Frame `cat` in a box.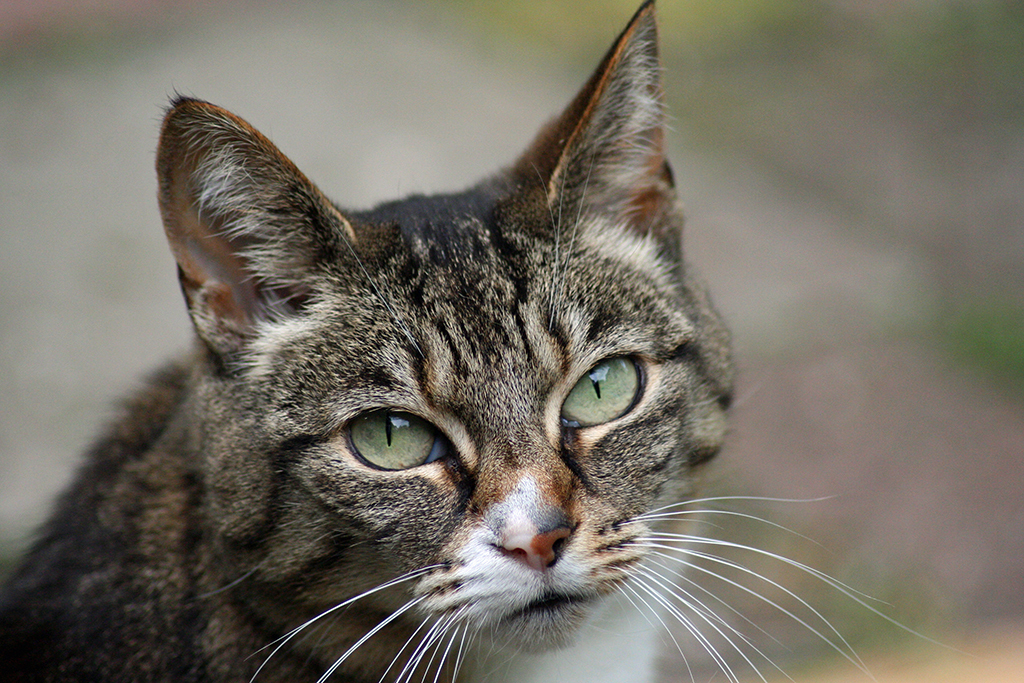
[left=0, top=0, right=974, bottom=682].
